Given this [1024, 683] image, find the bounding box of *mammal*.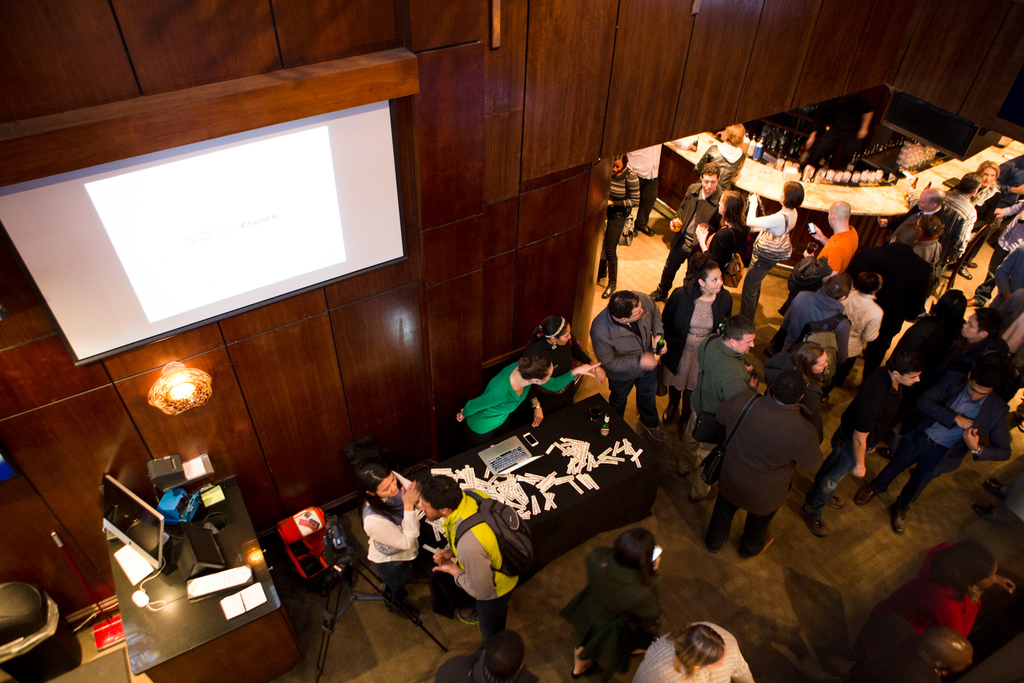
(left=698, top=368, right=822, bottom=558).
